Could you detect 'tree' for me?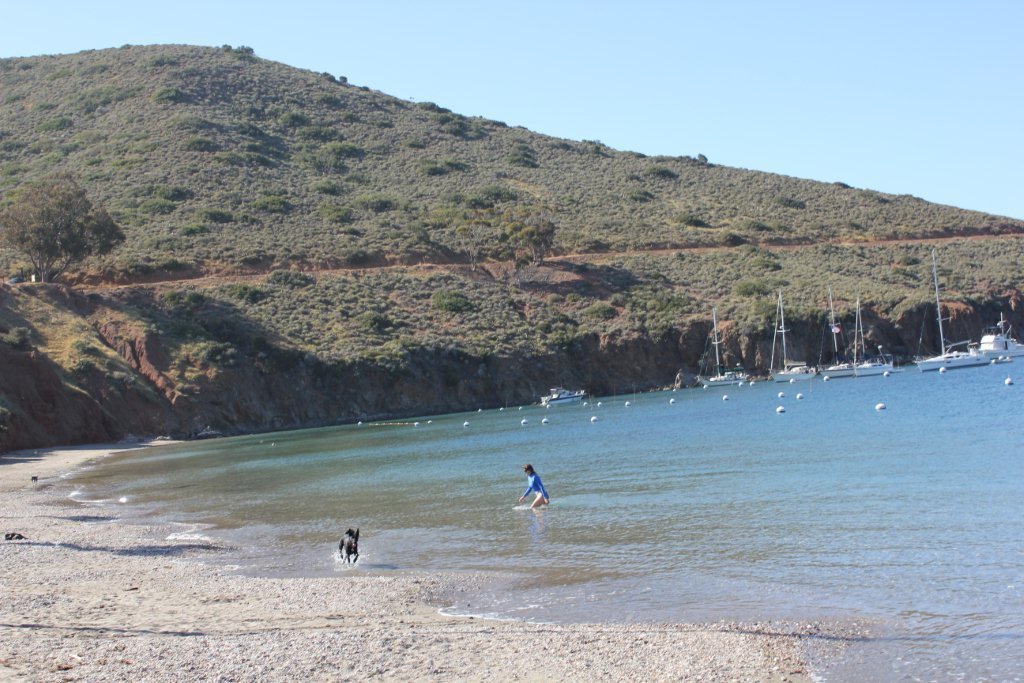
Detection result: pyautogui.locateOnScreen(11, 144, 116, 270).
